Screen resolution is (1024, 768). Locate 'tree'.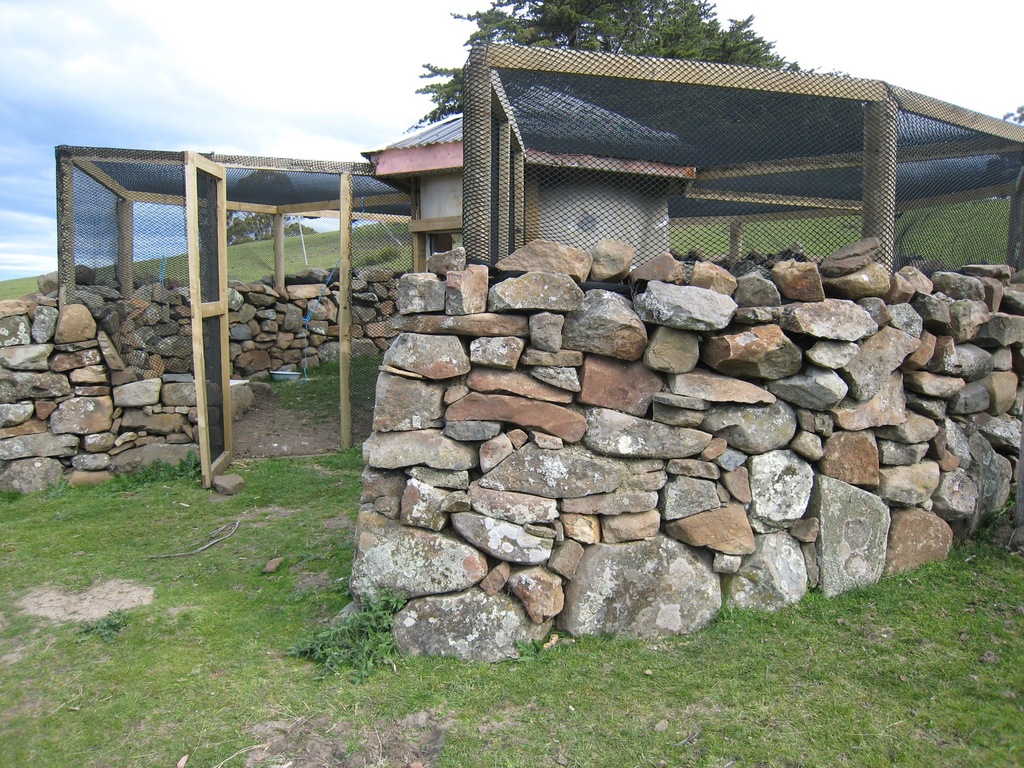
<box>401,0,855,156</box>.
